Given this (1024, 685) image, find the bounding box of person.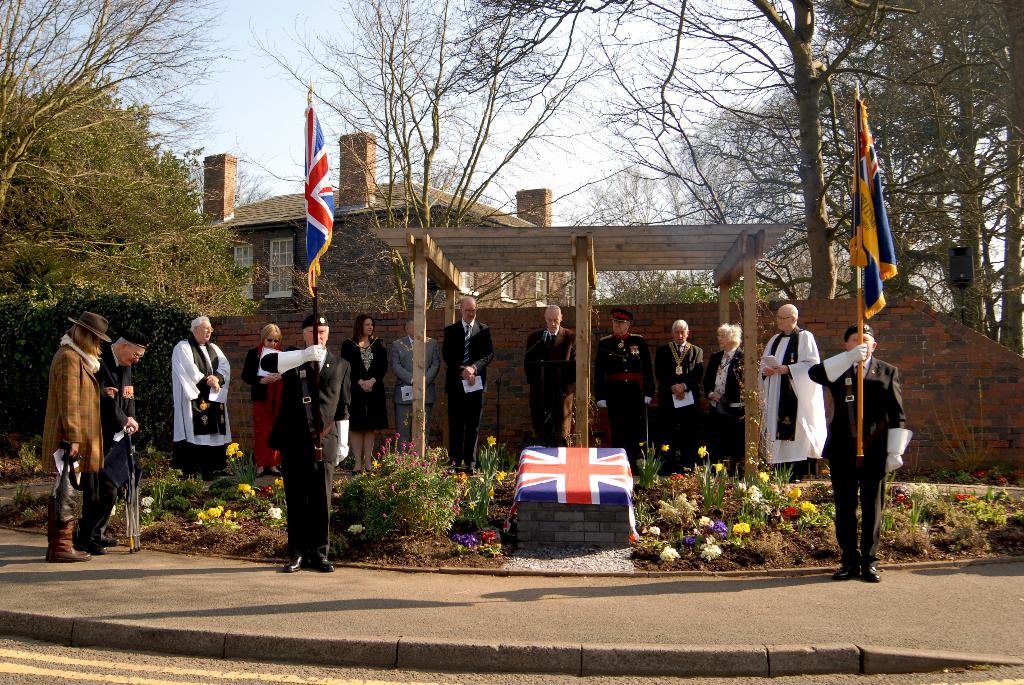
820,303,911,587.
